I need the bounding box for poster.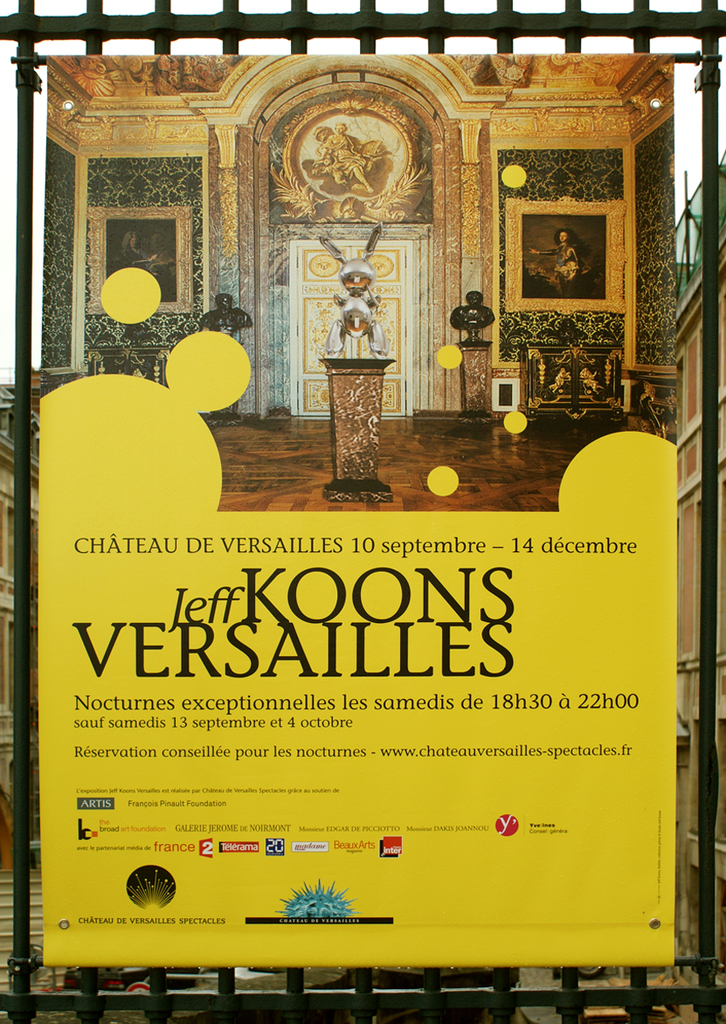
Here it is: box(34, 51, 677, 970).
